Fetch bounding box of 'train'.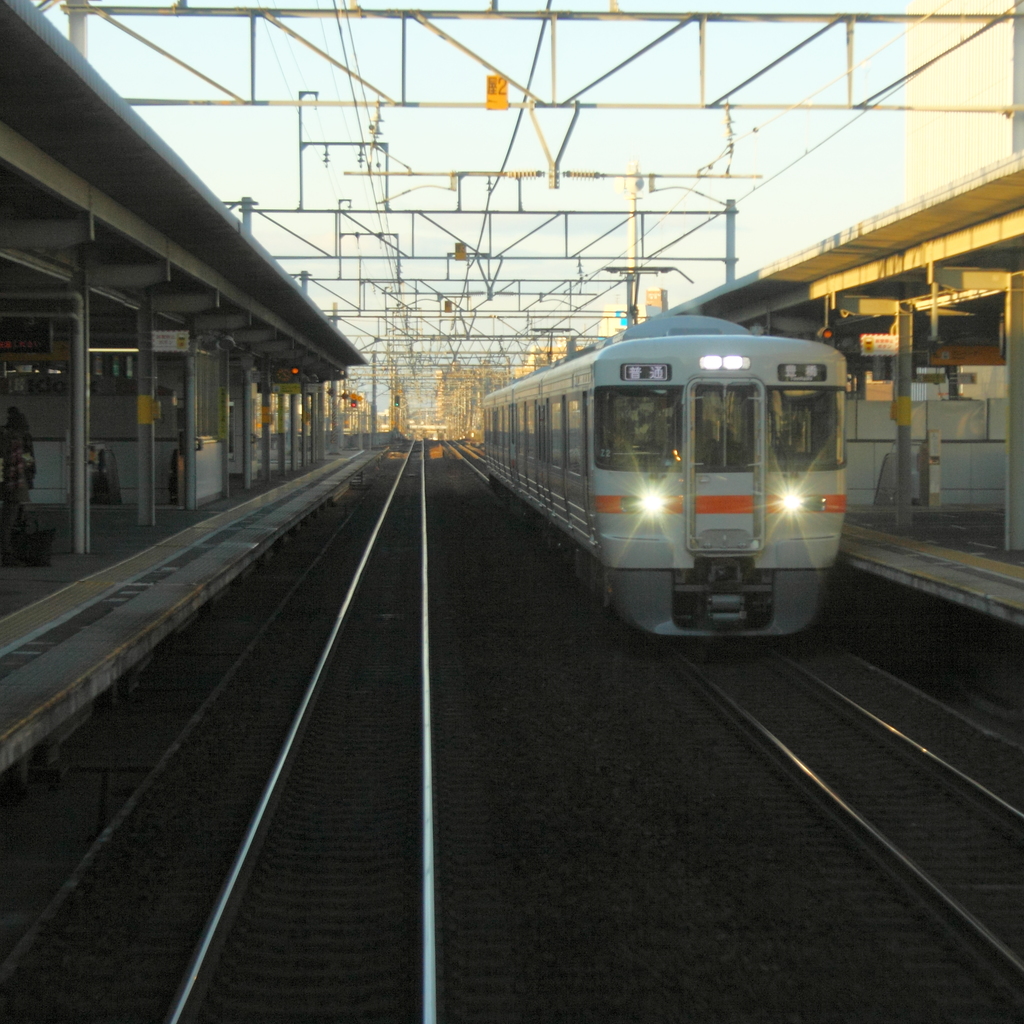
Bbox: (x1=478, y1=260, x2=854, y2=644).
